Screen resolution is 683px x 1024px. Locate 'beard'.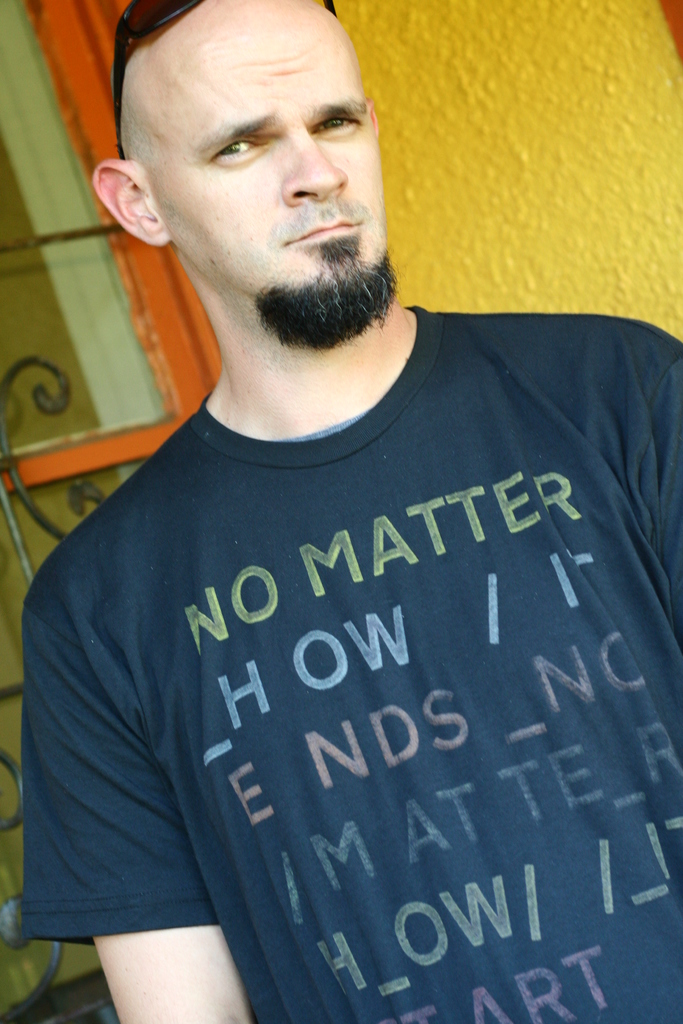
left=250, top=252, right=400, bottom=349.
